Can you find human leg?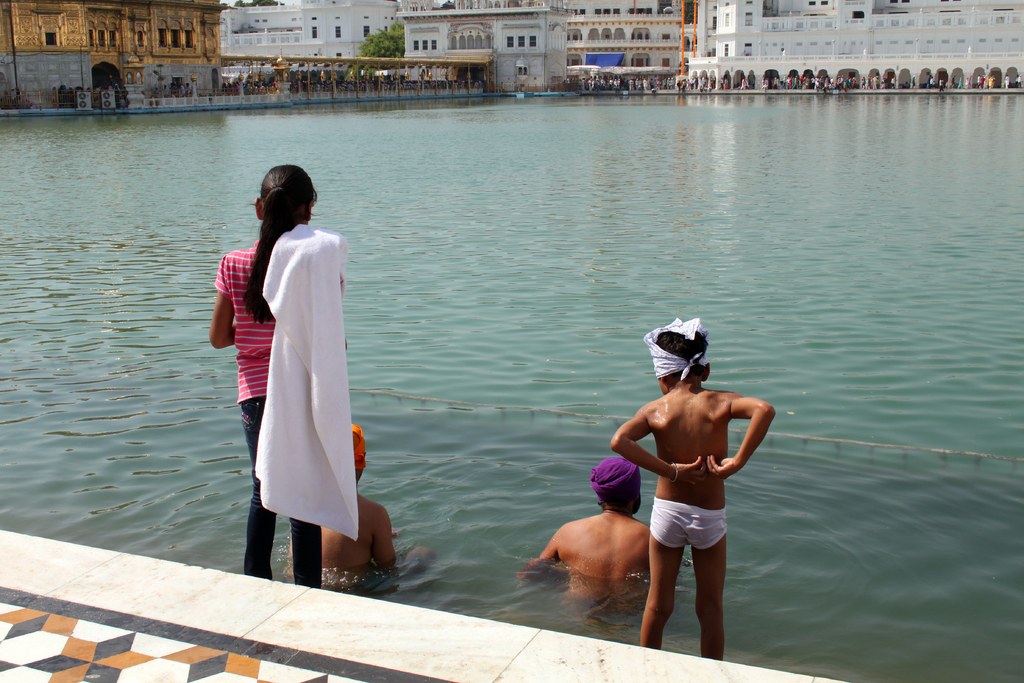
Yes, bounding box: x1=237, y1=407, x2=281, y2=586.
